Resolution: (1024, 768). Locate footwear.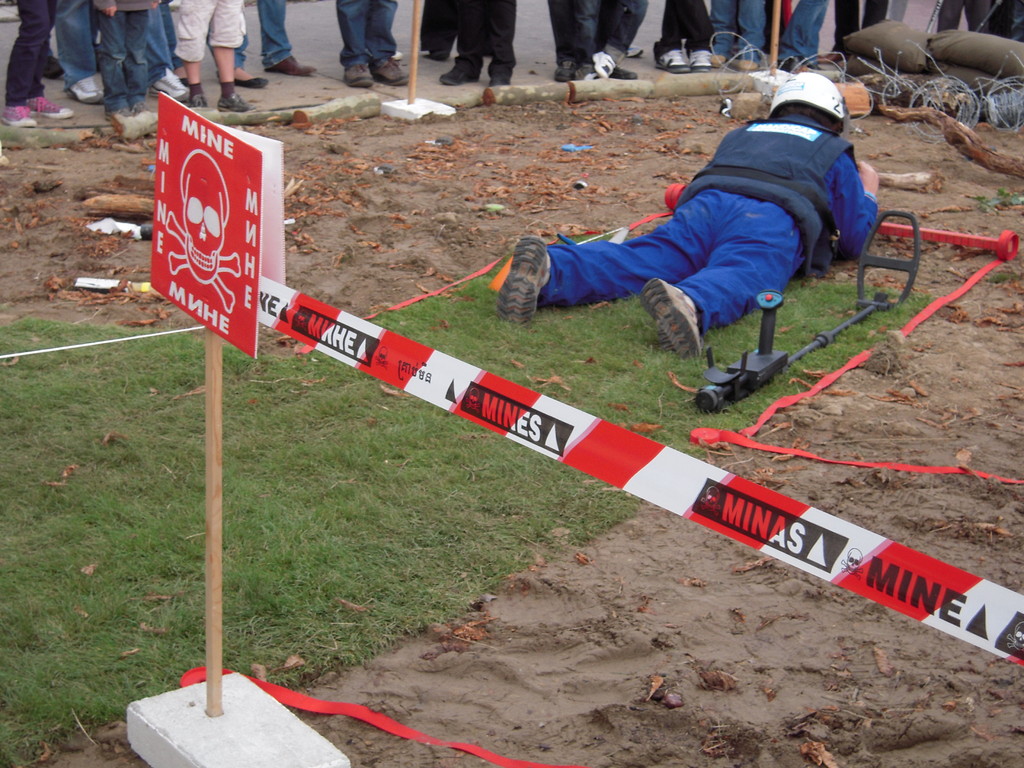
<box>640,275,717,365</box>.
